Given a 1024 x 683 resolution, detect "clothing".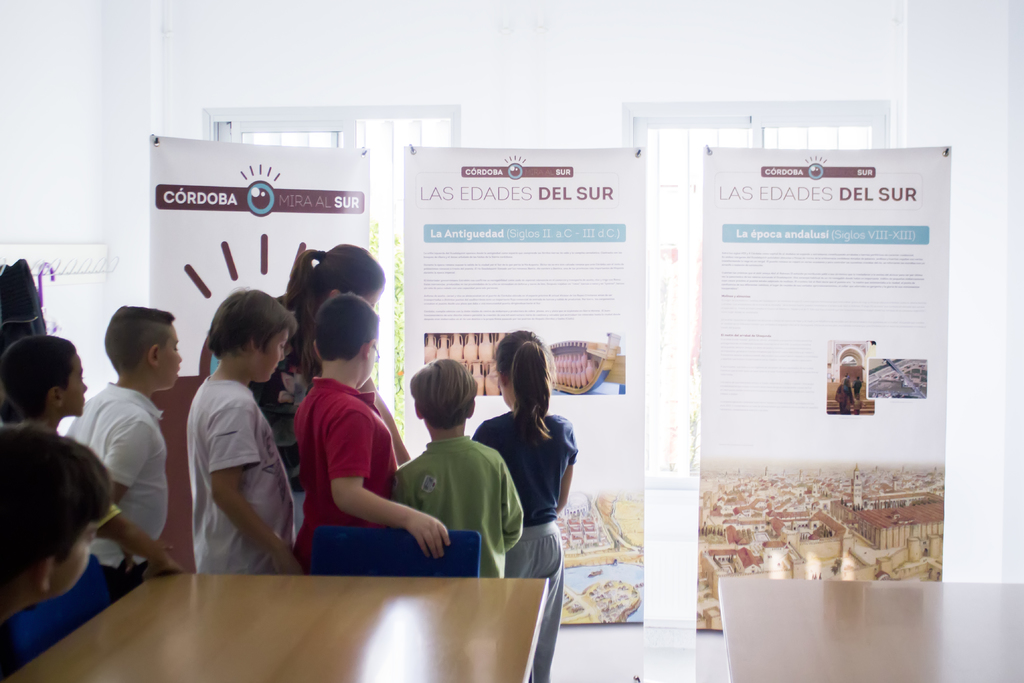
x1=172 y1=343 x2=281 y2=580.
